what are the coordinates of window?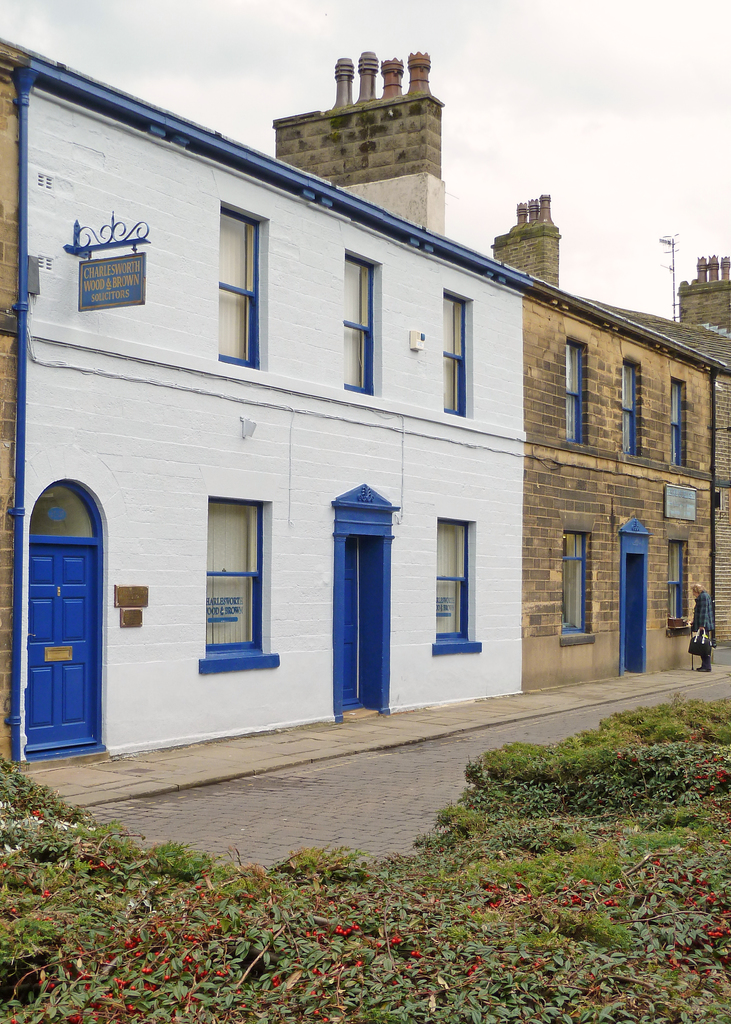
BBox(666, 541, 689, 628).
